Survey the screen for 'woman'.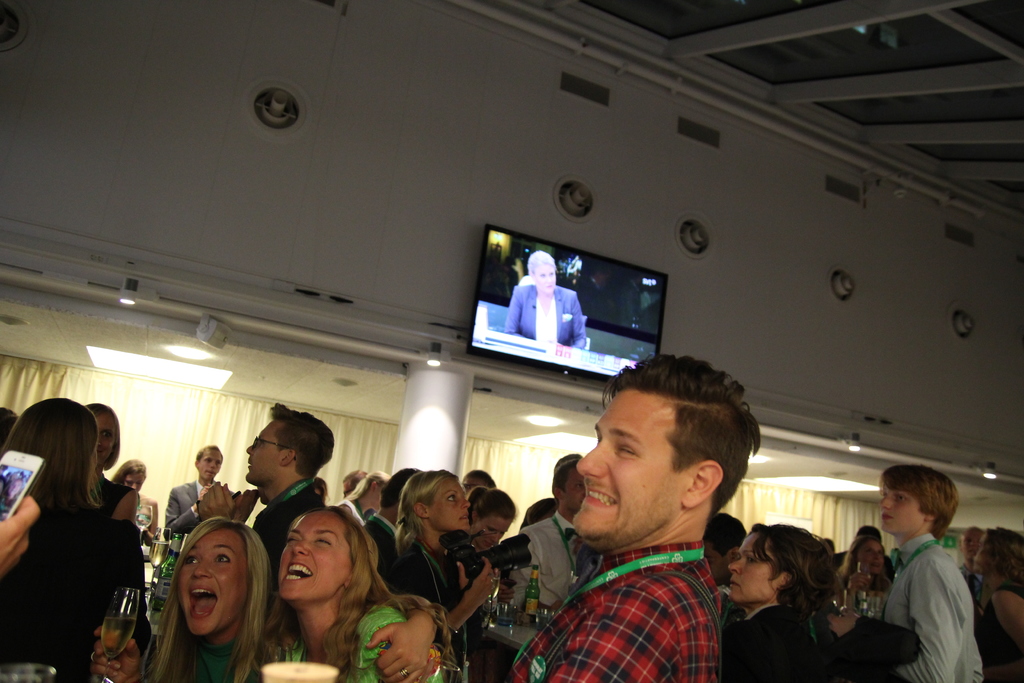
Survey found: region(721, 523, 842, 682).
